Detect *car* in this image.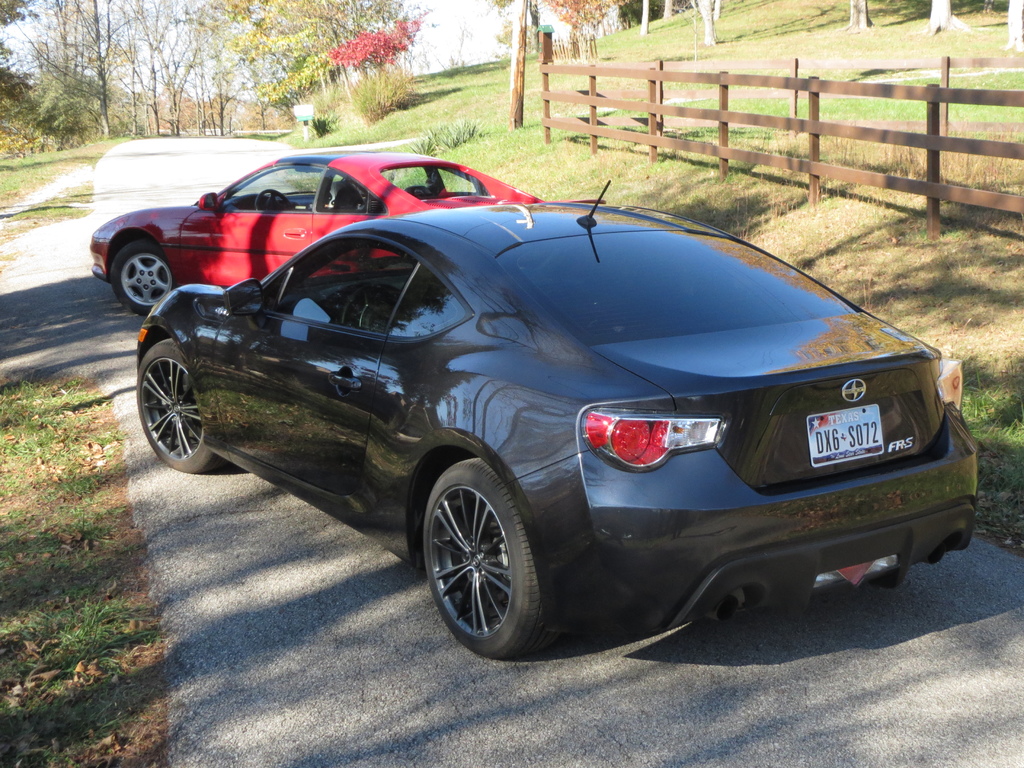
Detection: (left=137, top=180, right=977, bottom=660).
